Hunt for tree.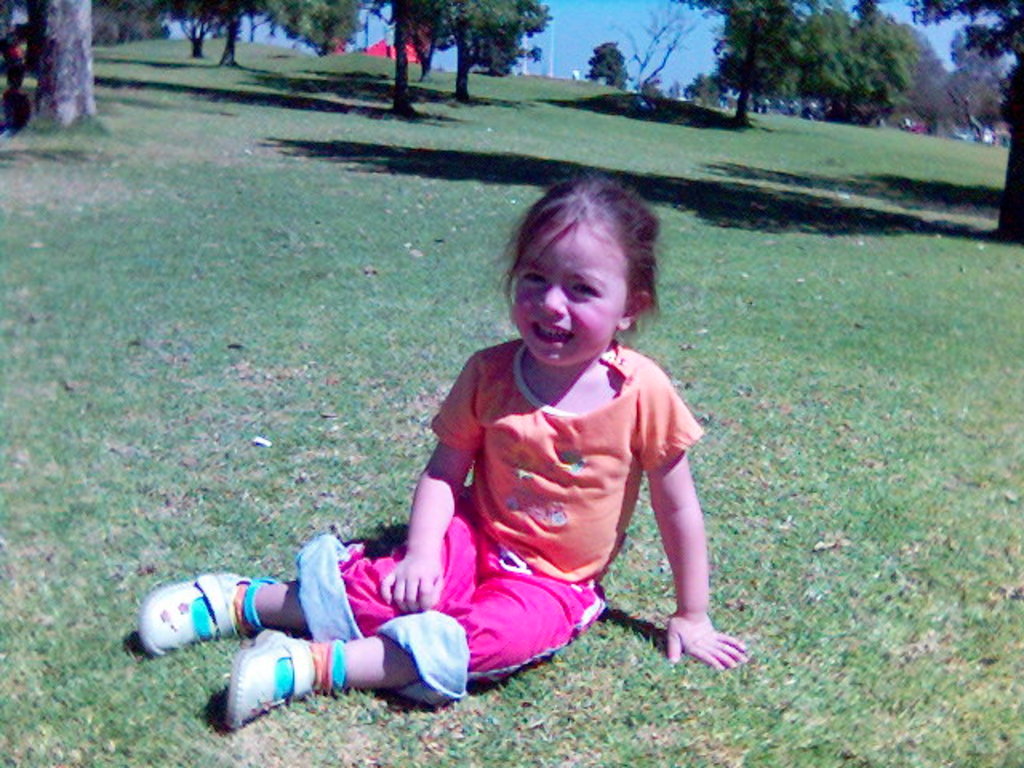
Hunted down at 918,0,1022,250.
